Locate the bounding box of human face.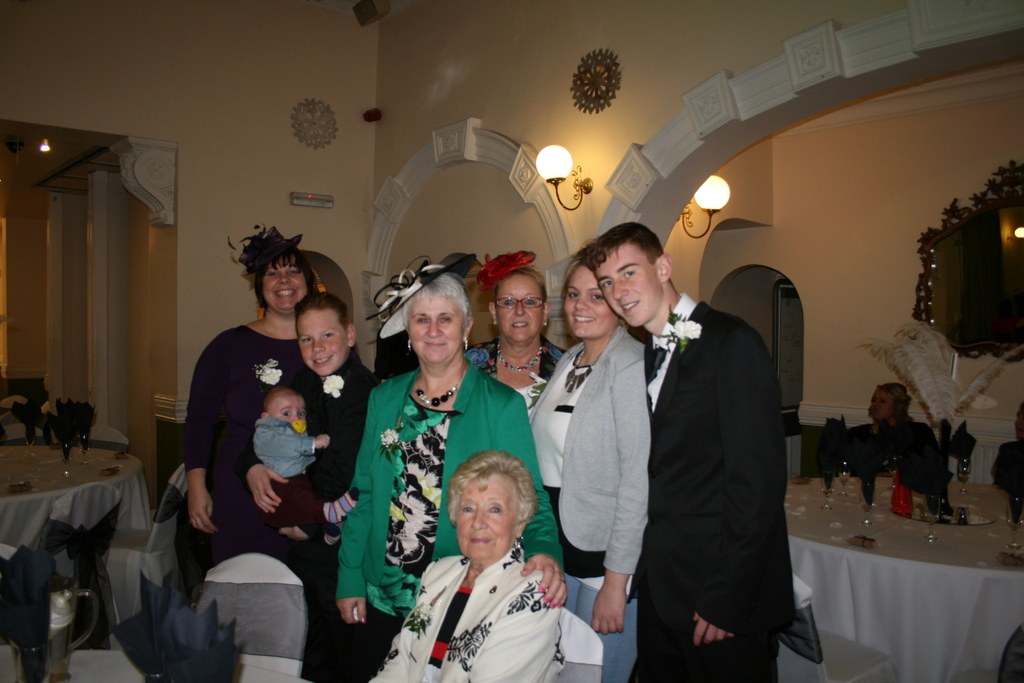
Bounding box: detection(871, 390, 902, 422).
